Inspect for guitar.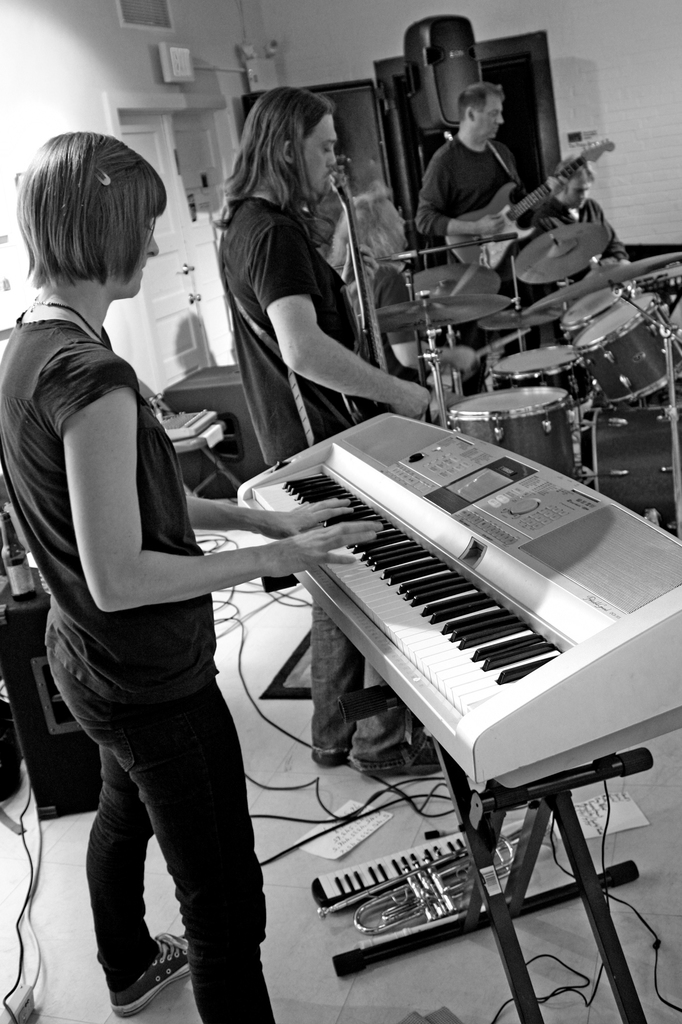
Inspection: 442 138 616 265.
